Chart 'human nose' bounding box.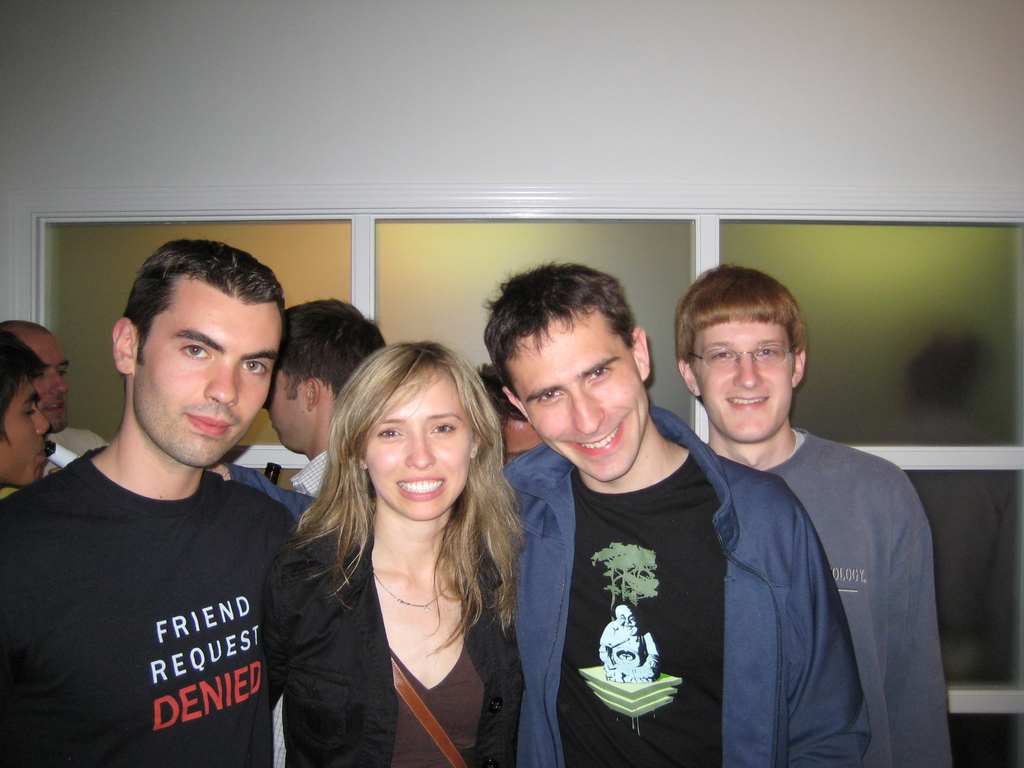
Charted: <region>51, 369, 70, 397</region>.
